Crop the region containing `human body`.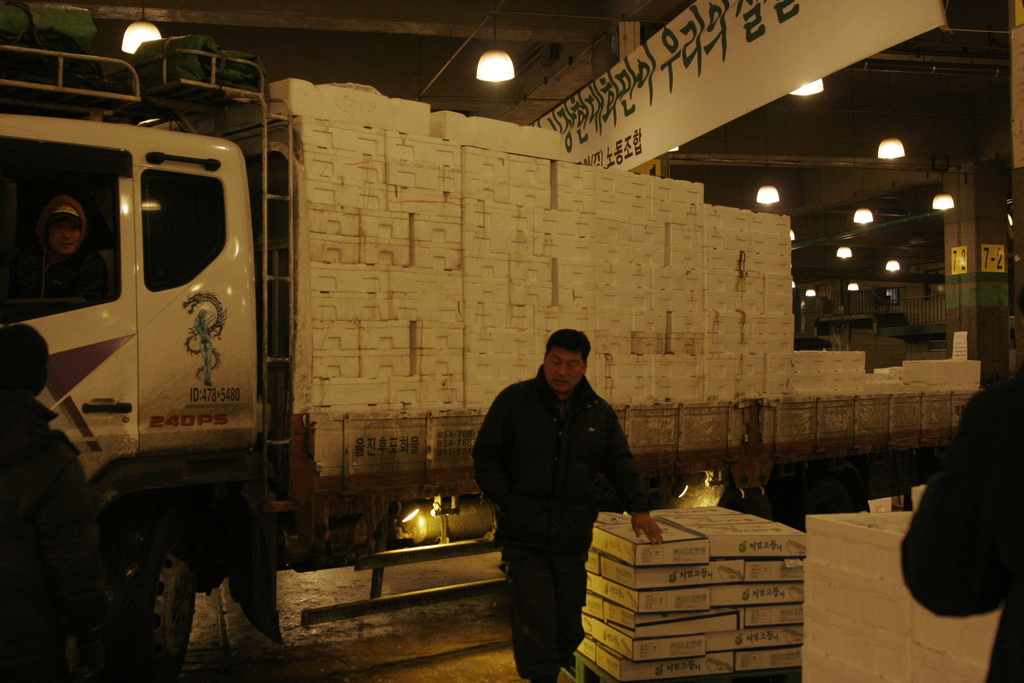
Crop region: 483,330,649,675.
